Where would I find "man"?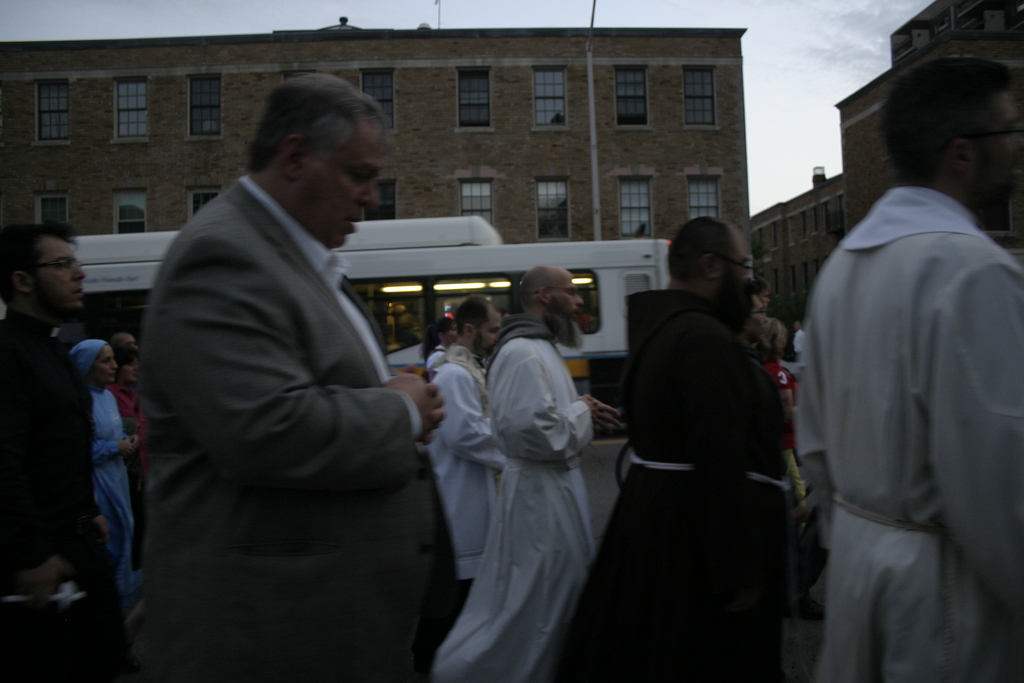
At box=[430, 267, 624, 682].
